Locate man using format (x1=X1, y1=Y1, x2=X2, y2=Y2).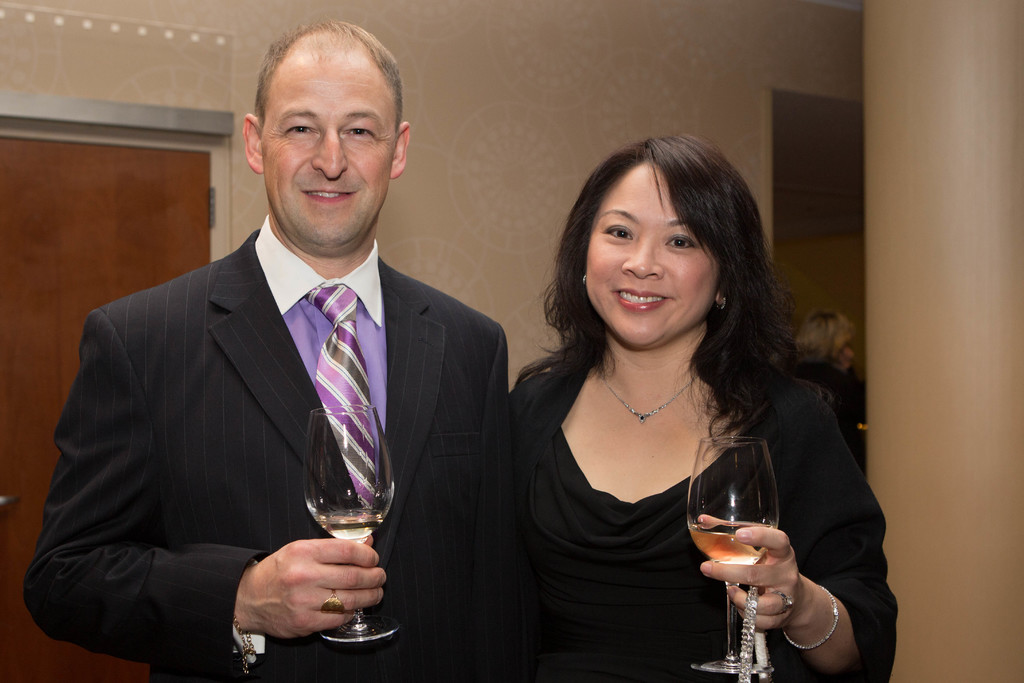
(x1=22, y1=22, x2=520, y2=682).
